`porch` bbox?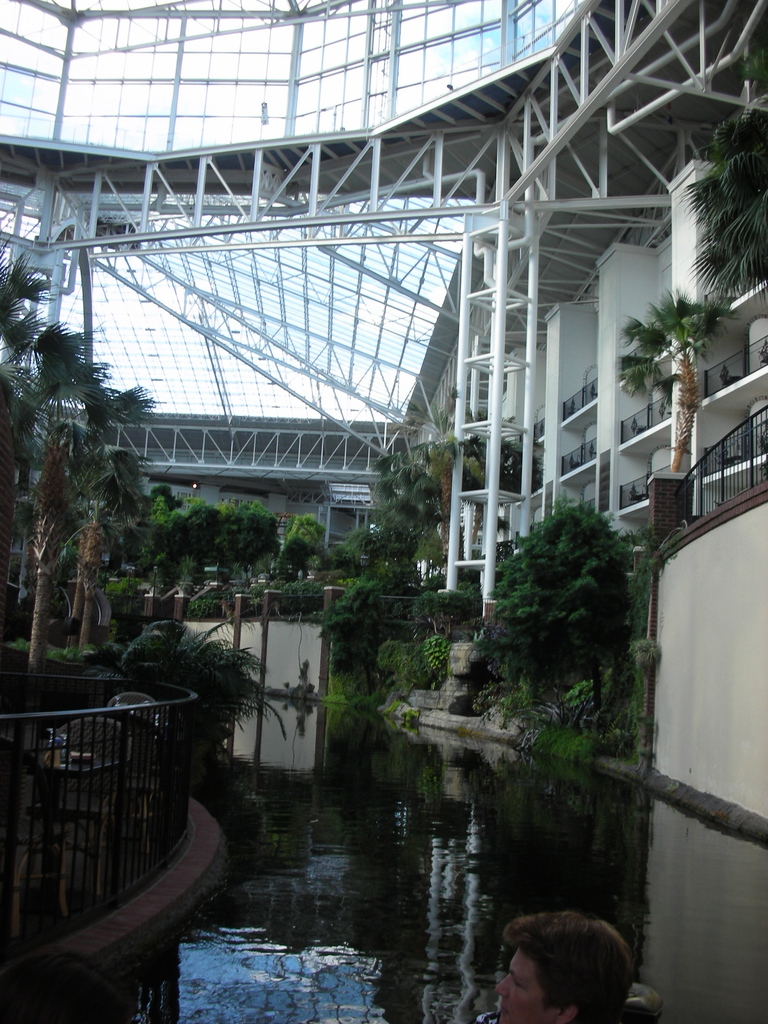
rect(0, 666, 202, 970)
